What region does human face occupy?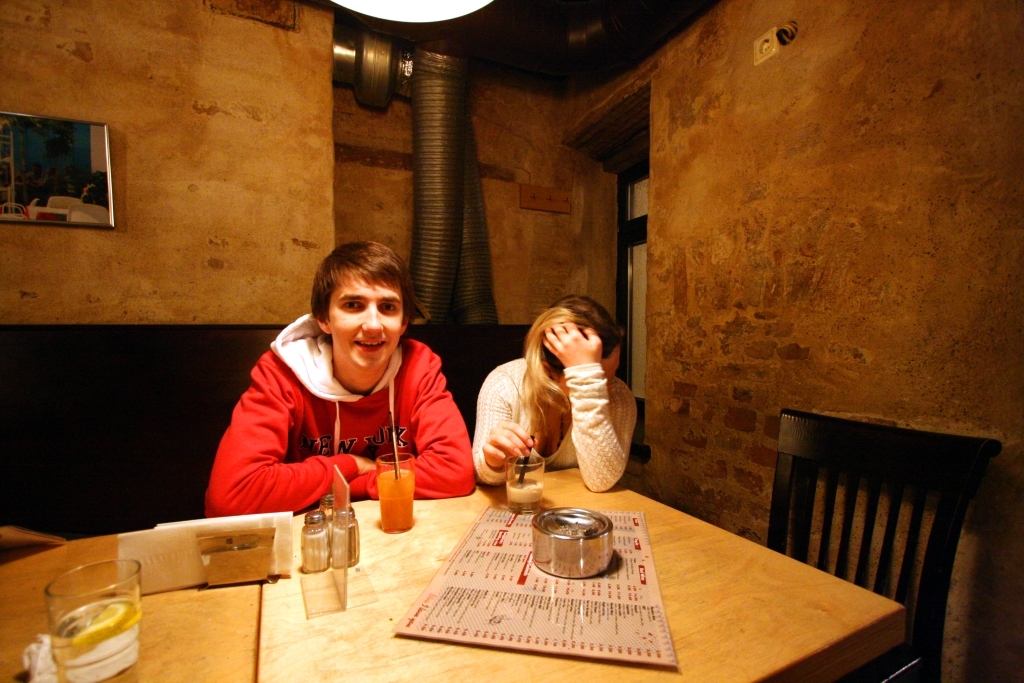
locate(600, 342, 621, 383).
